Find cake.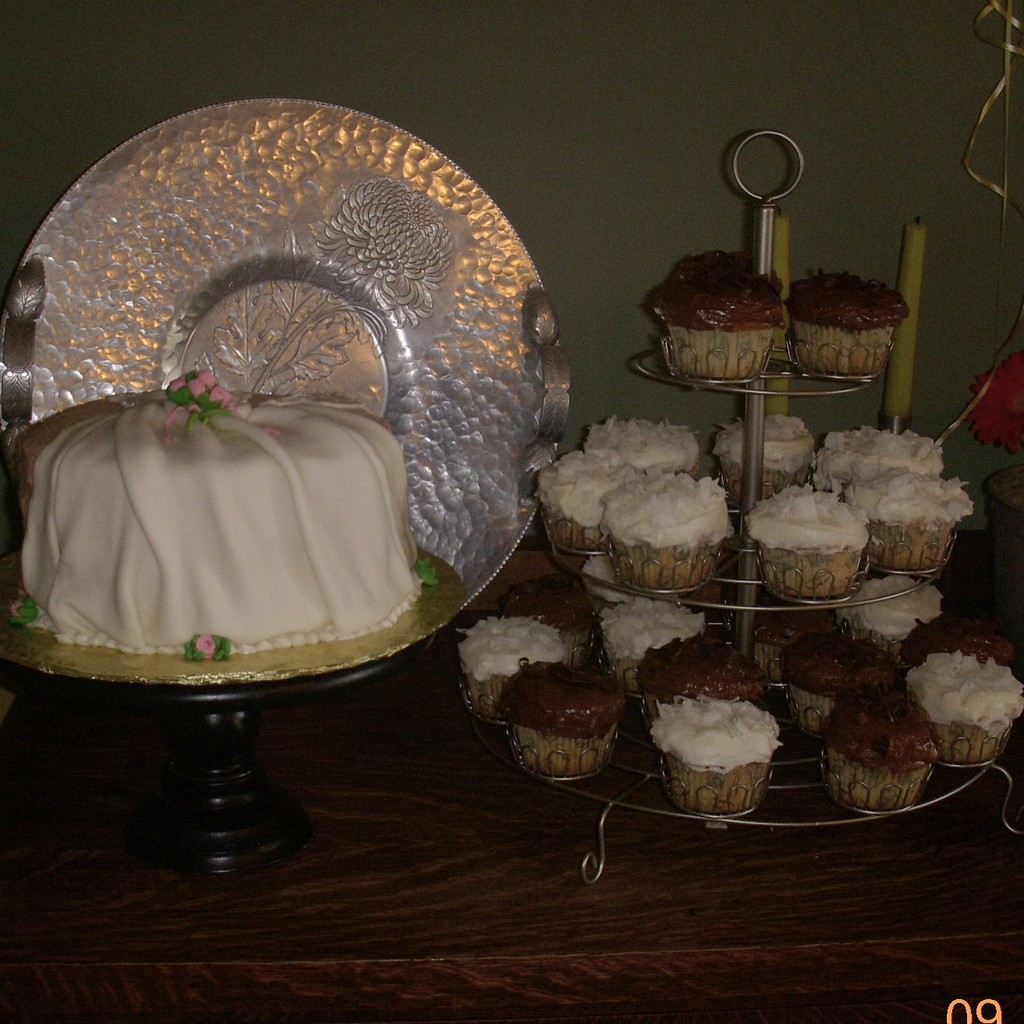
rect(782, 260, 907, 384).
